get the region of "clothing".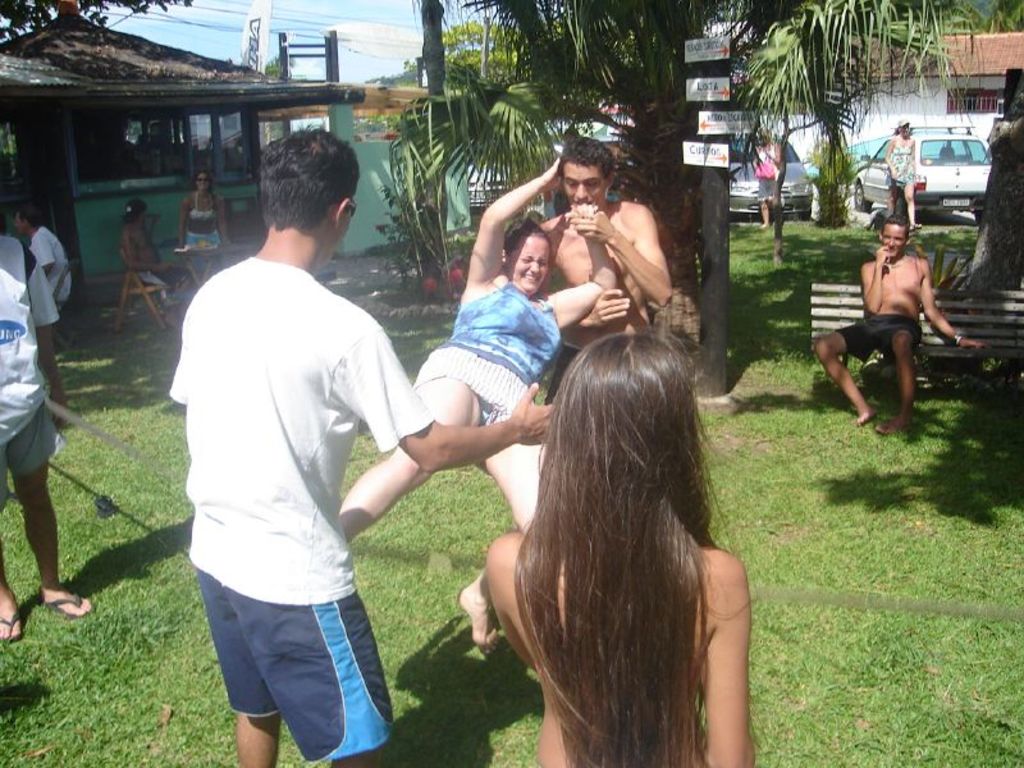
[0,232,70,511].
